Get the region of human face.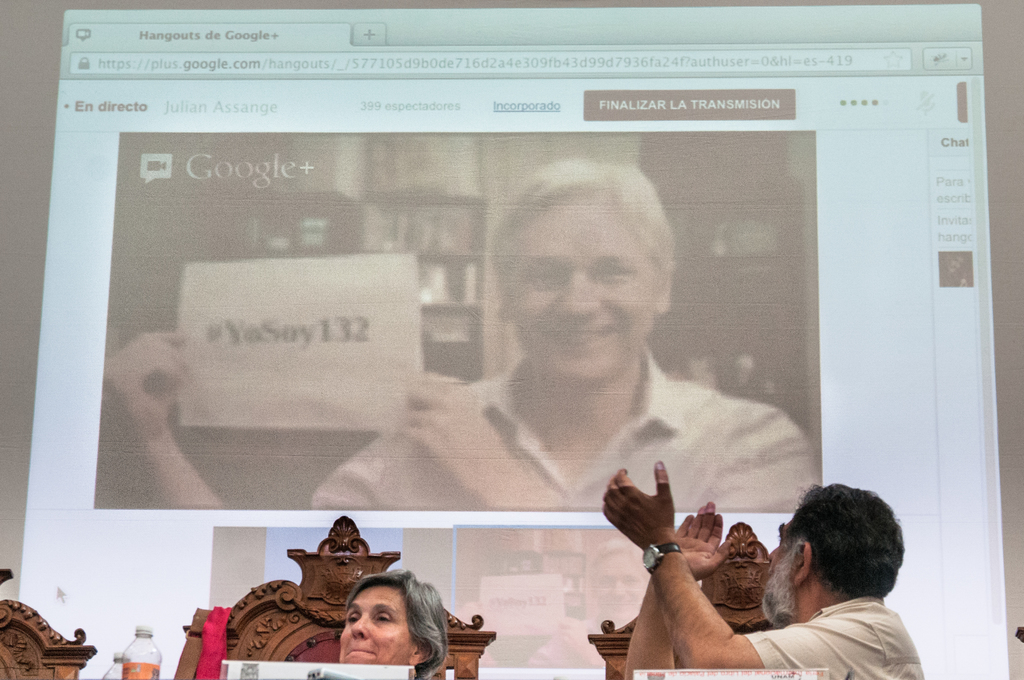
box=[575, 549, 652, 617].
